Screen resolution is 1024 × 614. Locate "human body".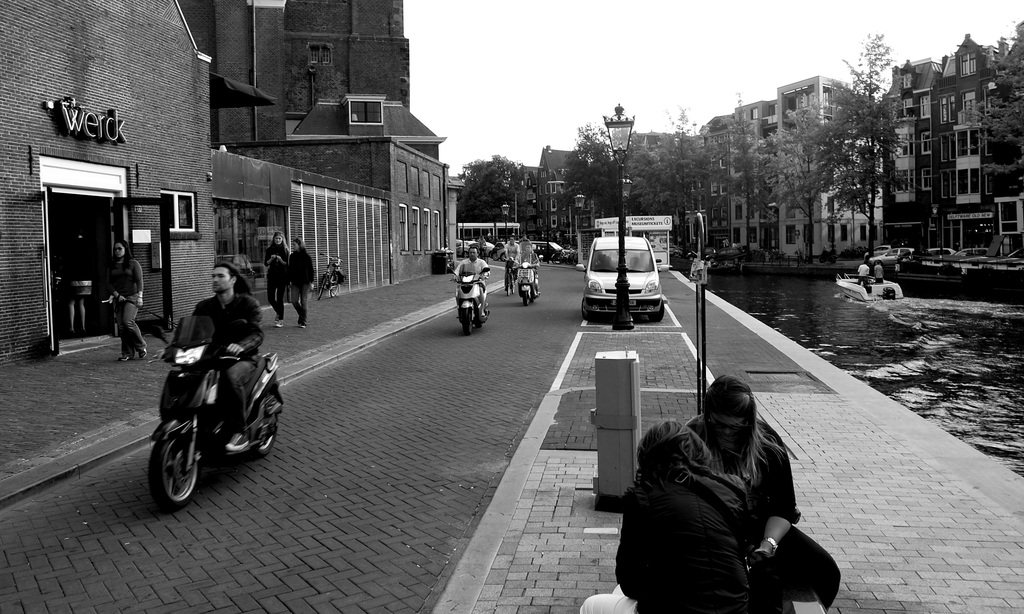
[105, 255, 150, 363].
